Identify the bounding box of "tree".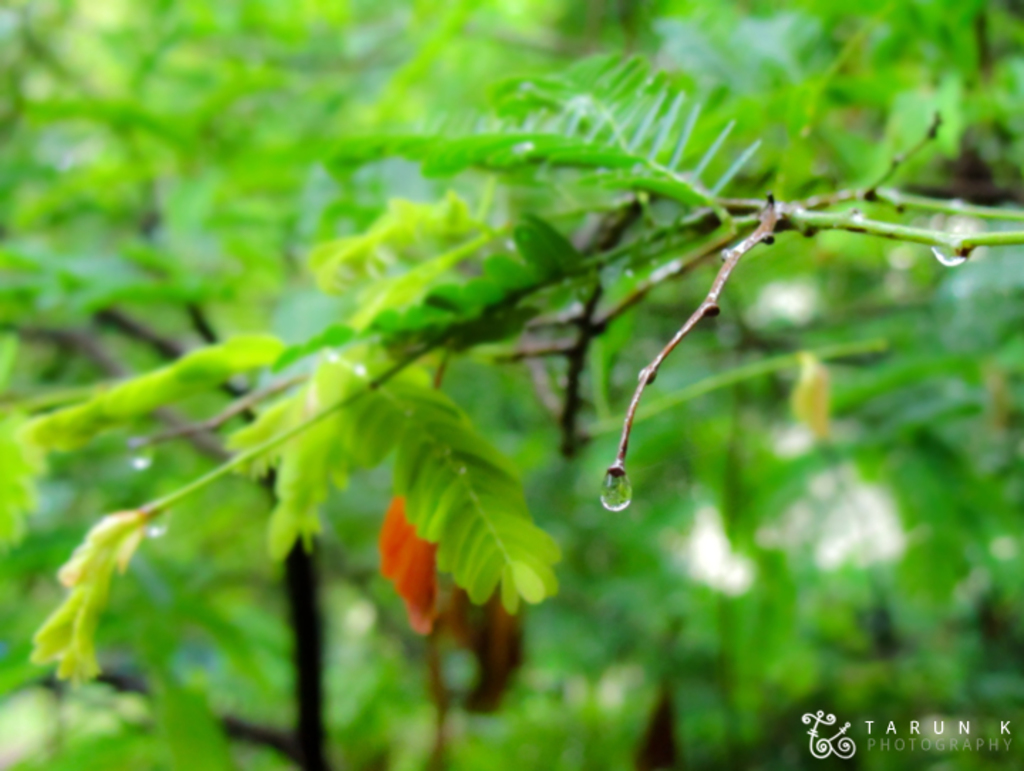
0, 0, 1023, 770.
